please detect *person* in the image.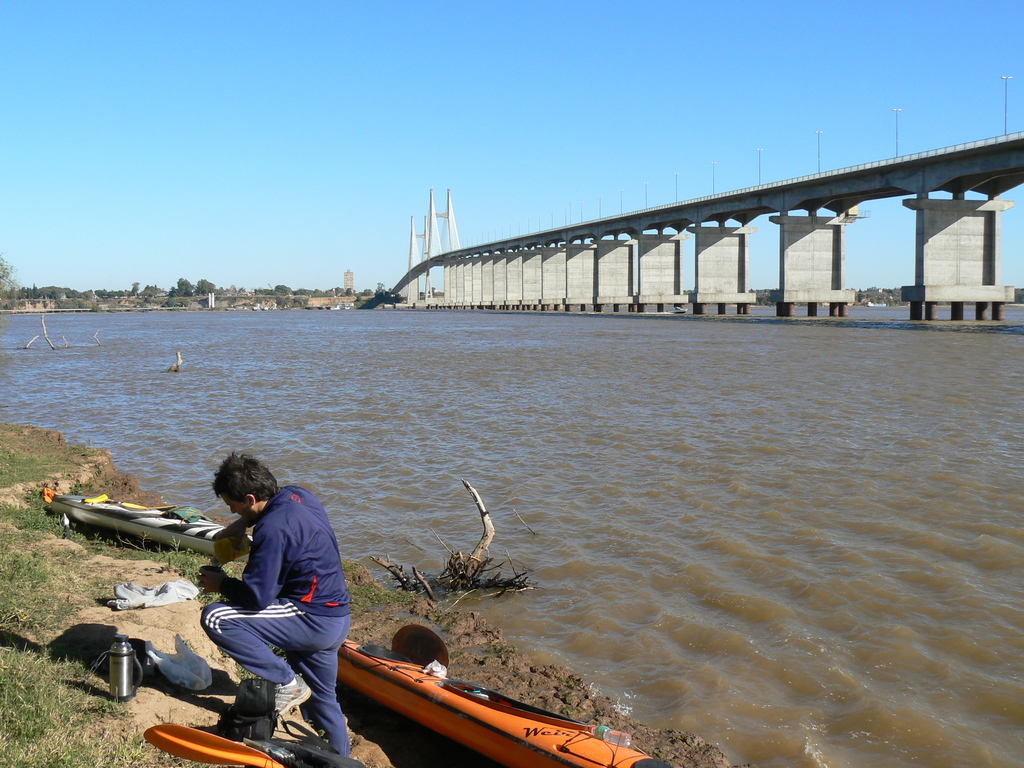
(left=188, top=447, right=353, bottom=753).
